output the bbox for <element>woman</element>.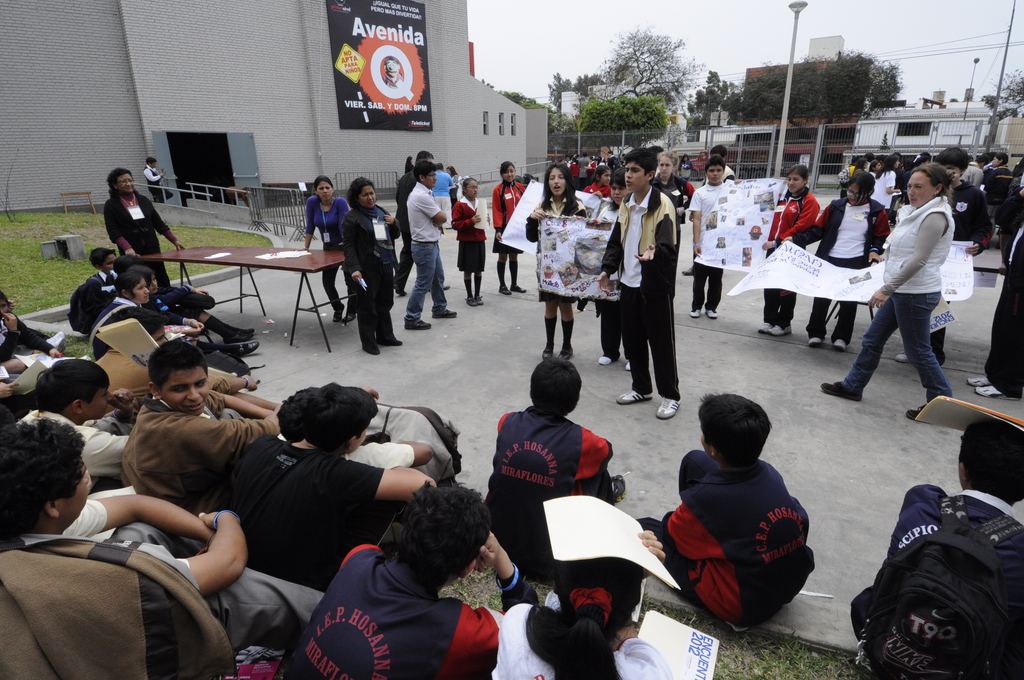
select_region(675, 151, 696, 181).
